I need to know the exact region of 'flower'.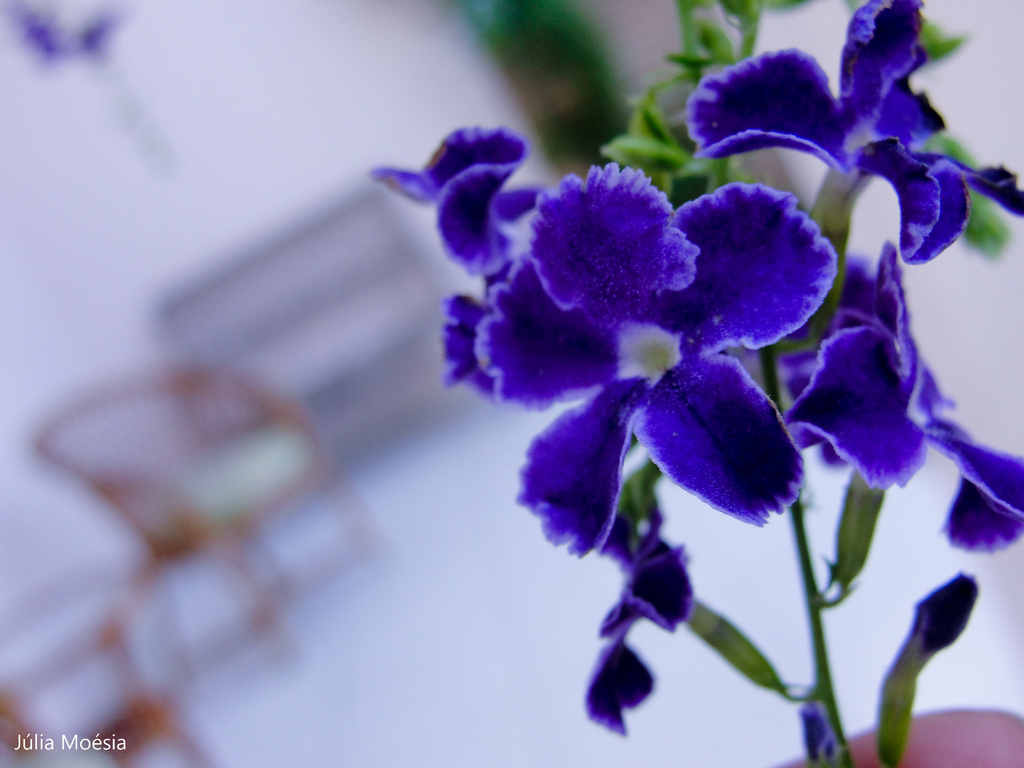
Region: locate(780, 254, 1023, 559).
